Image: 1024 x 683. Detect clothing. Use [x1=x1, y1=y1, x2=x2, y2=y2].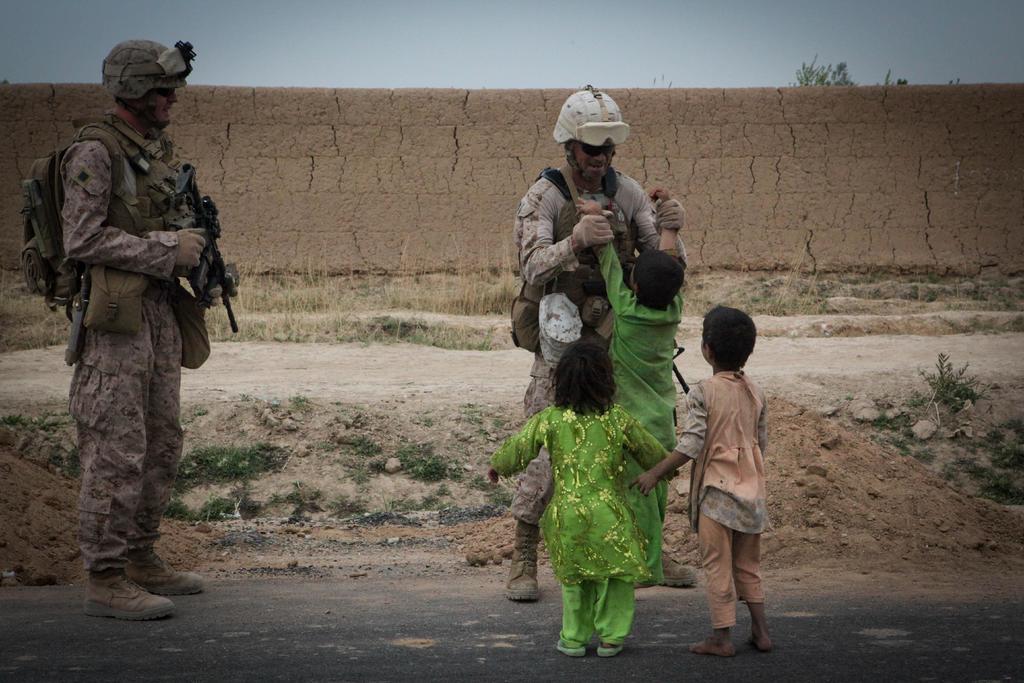
[x1=678, y1=370, x2=767, y2=629].
